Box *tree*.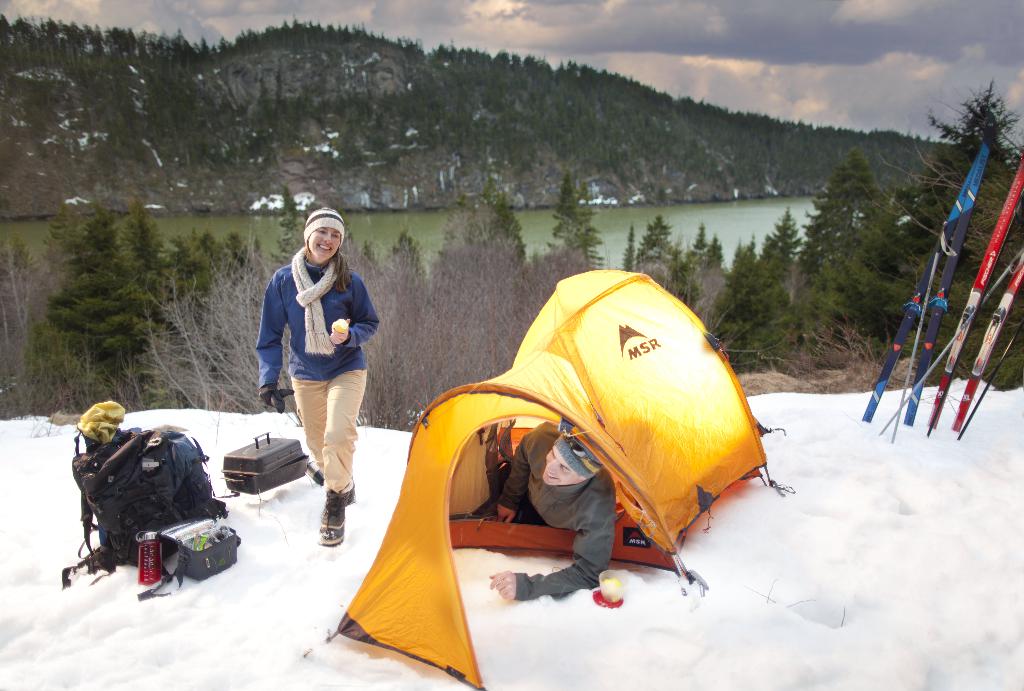
[left=275, top=182, right=308, bottom=273].
